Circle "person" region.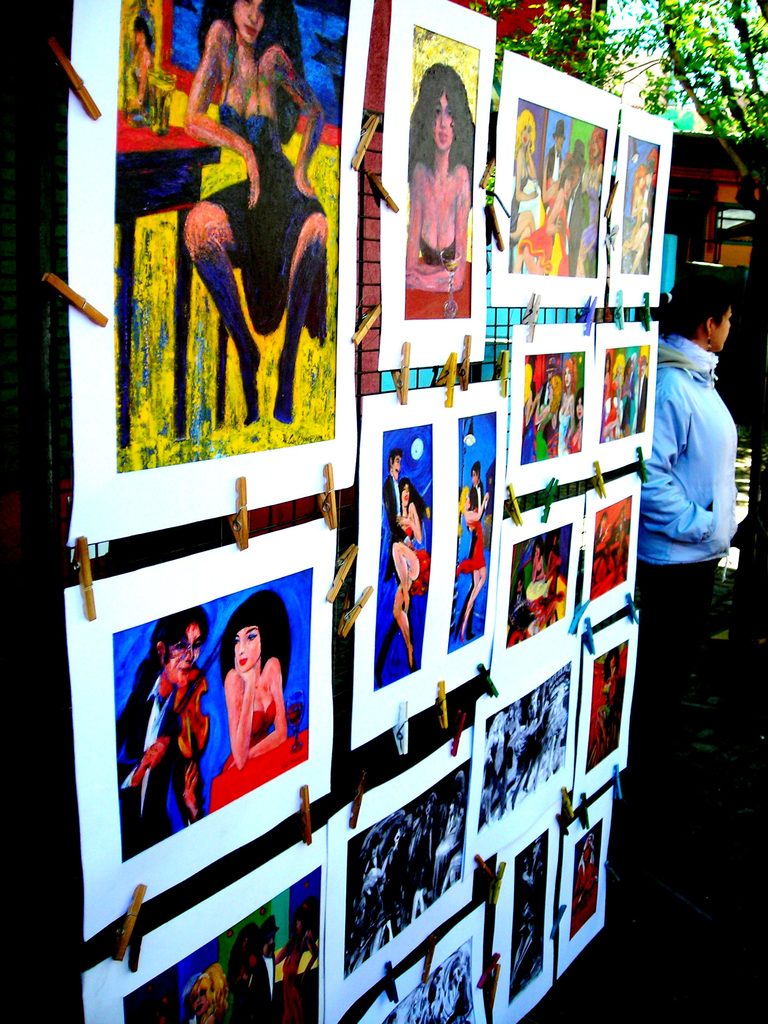
Region: <region>593, 514, 616, 580</region>.
